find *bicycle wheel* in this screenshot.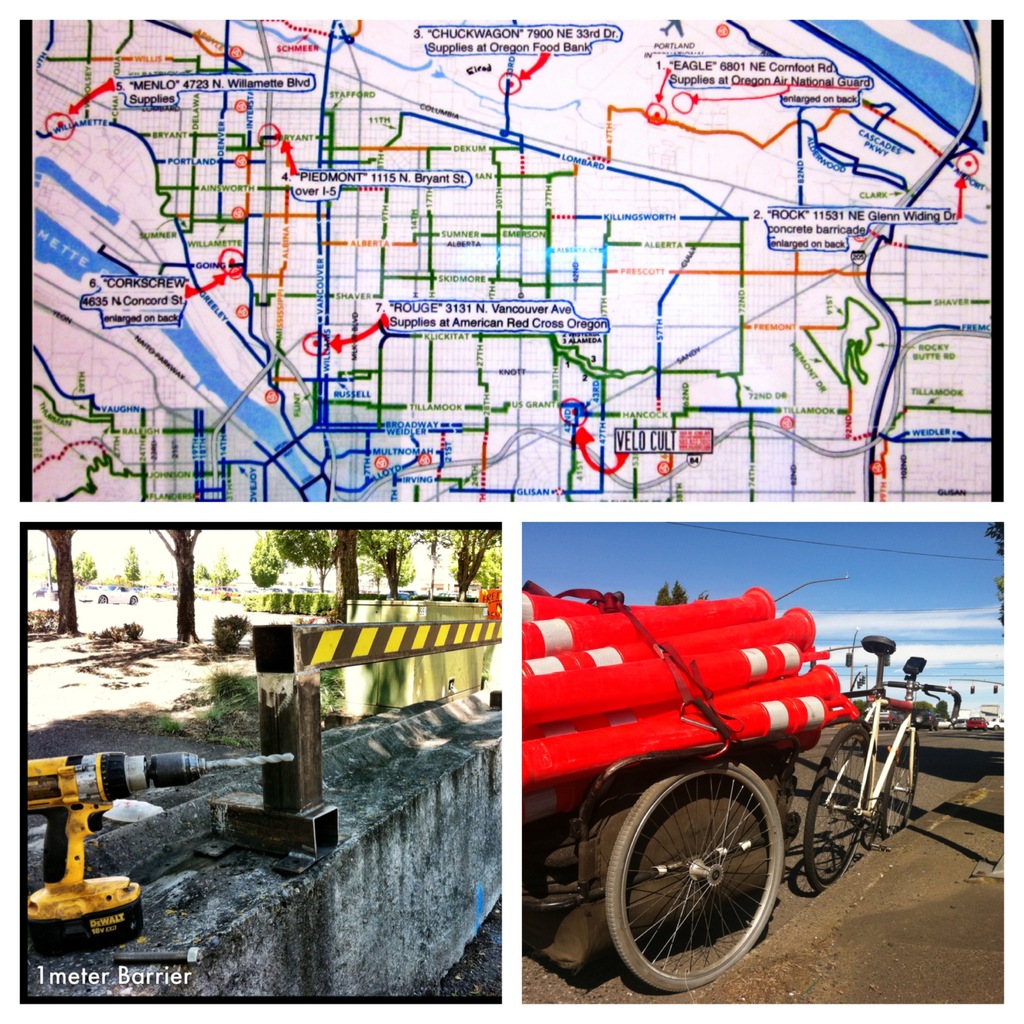
The bounding box for *bicycle wheel* is (left=877, top=732, right=922, bottom=844).
